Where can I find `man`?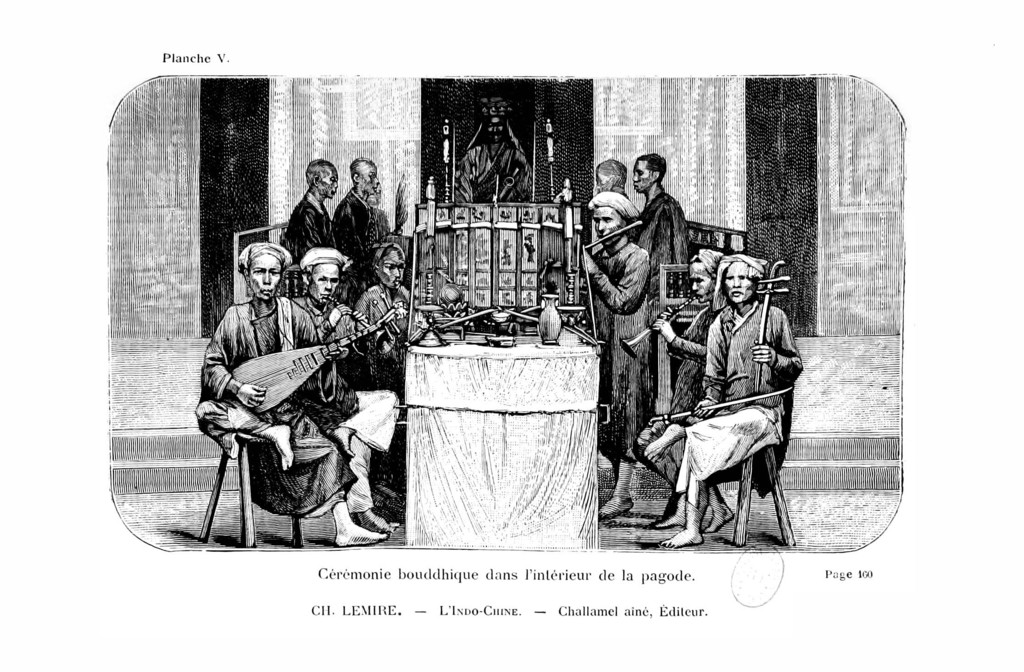
You can find it at [630, 240, 729, 529].
